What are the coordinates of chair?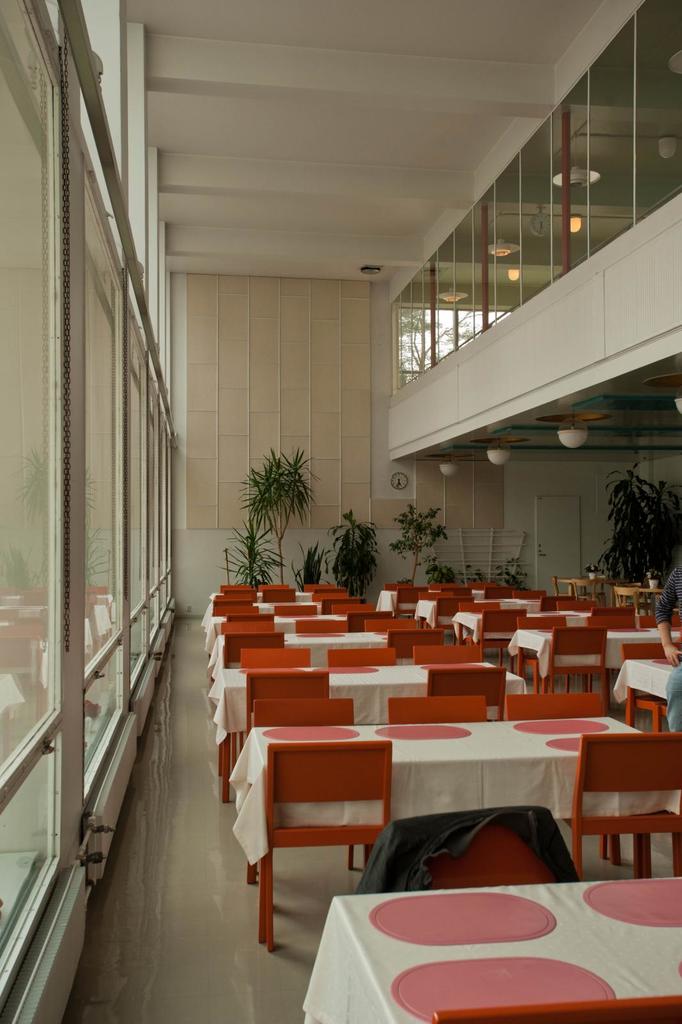
430:586:472:627.
